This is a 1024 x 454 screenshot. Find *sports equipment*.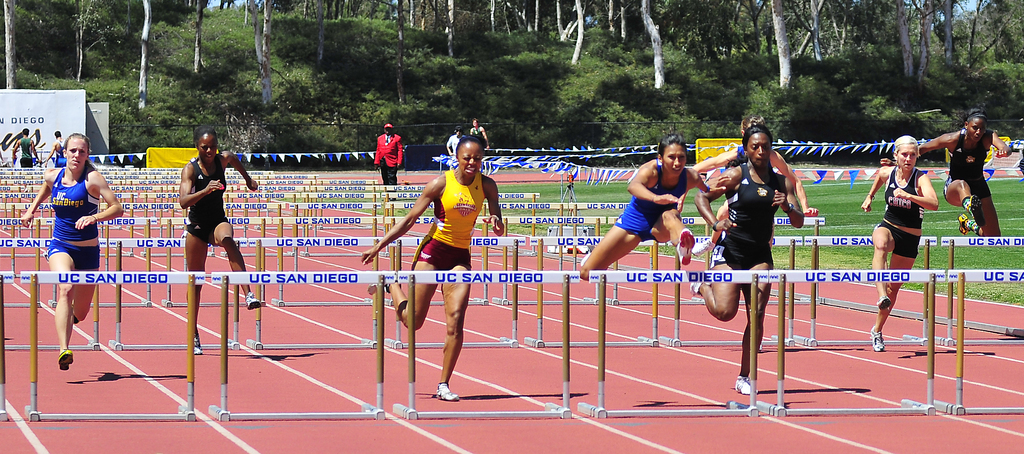
Bounding box: Rect(729, 374, 755, 396).
